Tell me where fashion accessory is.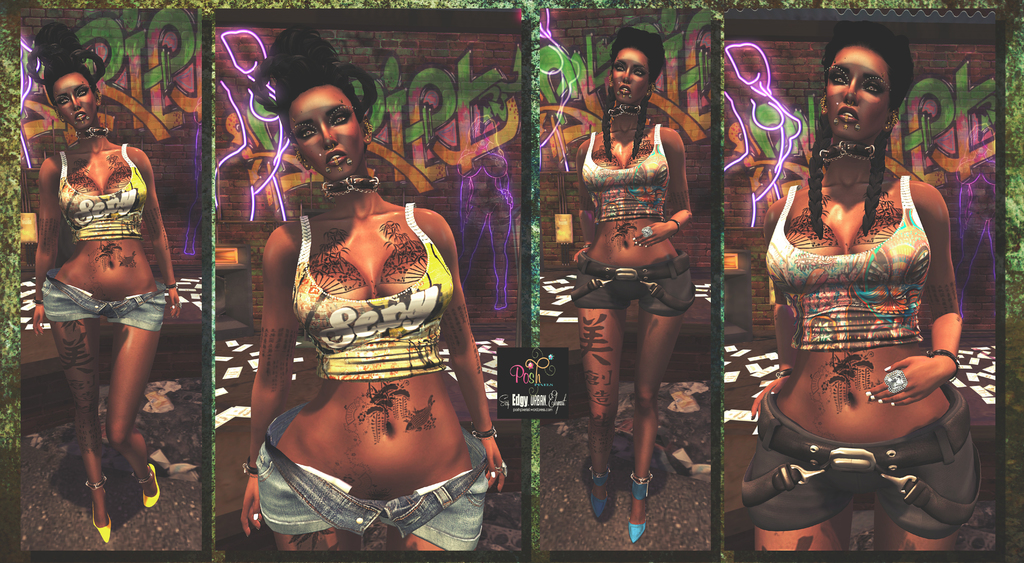
fashion accessory is at (137, 459, 162, 510).
